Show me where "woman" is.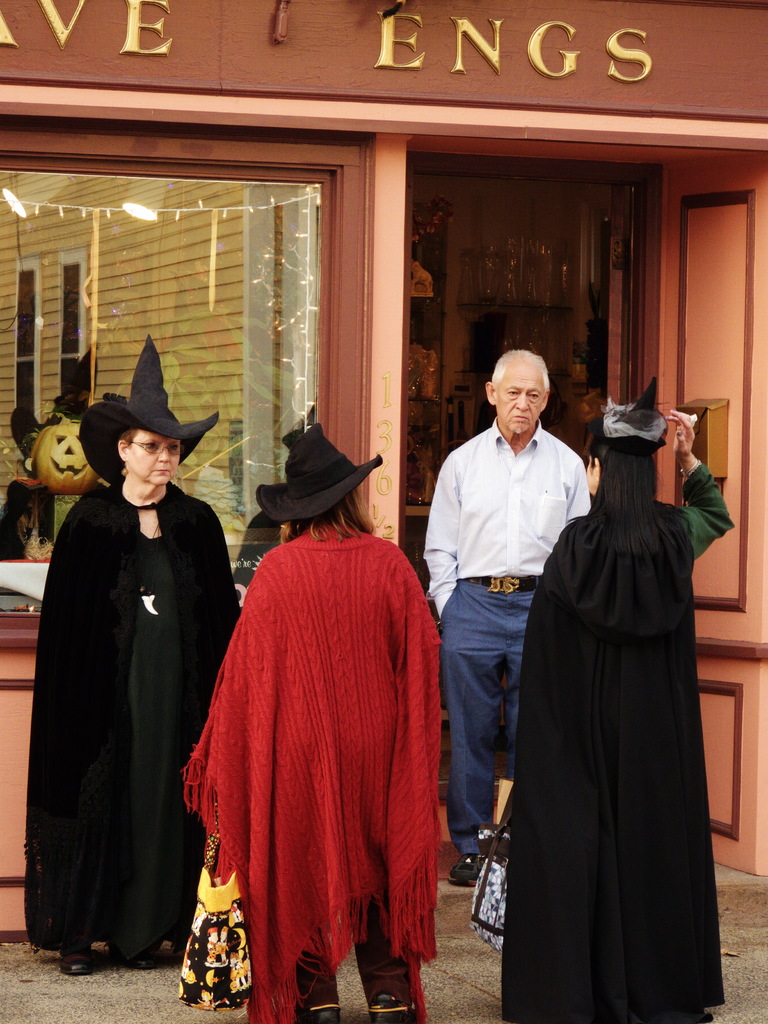
"woman" is at region(509, 365, 717, 1020).
